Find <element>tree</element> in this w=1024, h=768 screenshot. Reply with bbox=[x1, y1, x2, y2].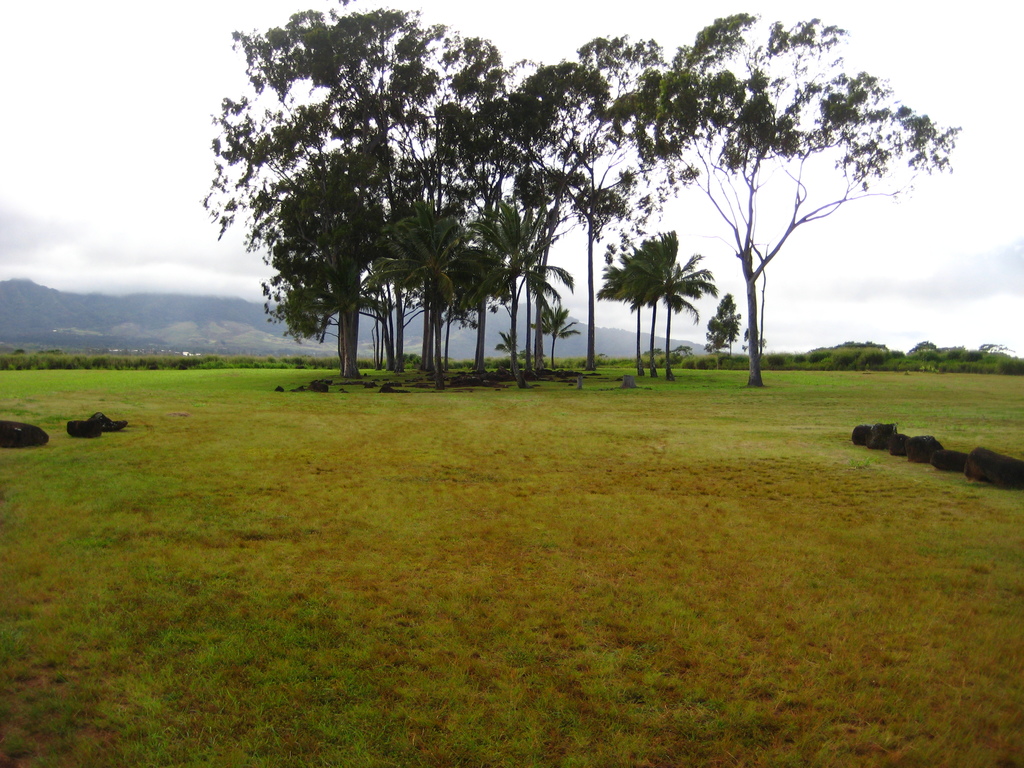
bbox=[532, 29, 696, 376].
